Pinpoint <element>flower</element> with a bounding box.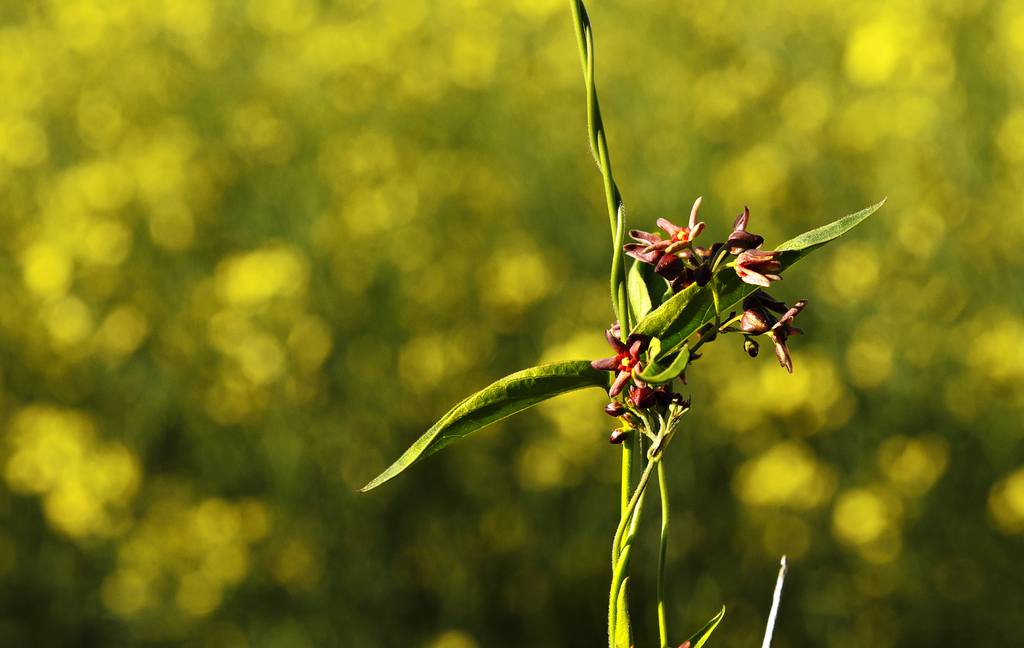
{"left": 764, "top": 299, "right": 806, "bottom": 370}.
